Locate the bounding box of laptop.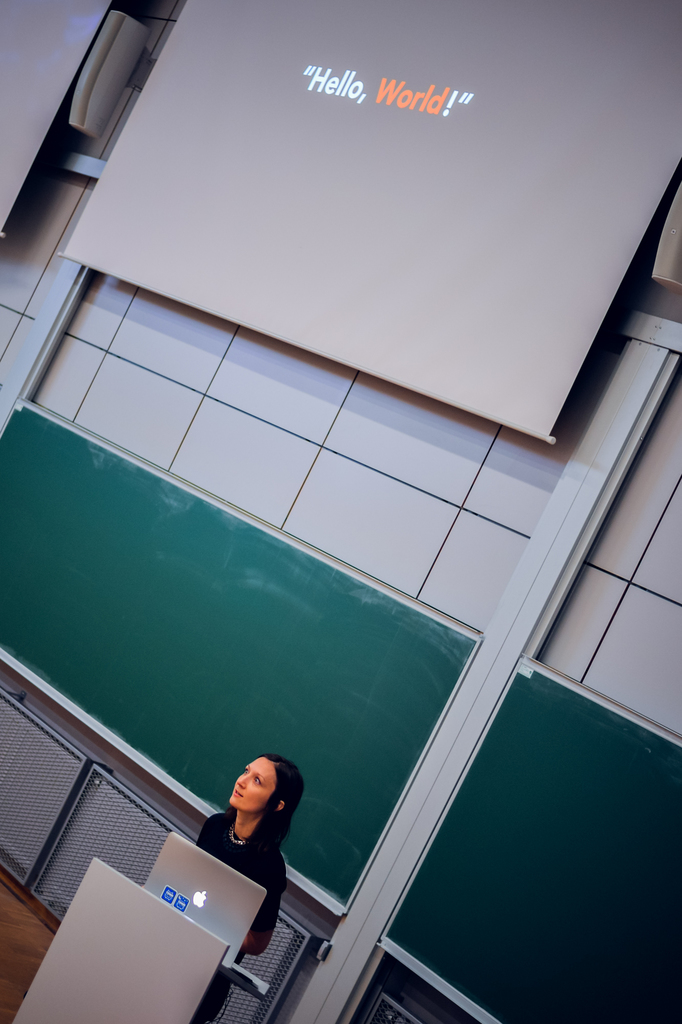
Bounding box: (left=12, top=849, right=291, bottom=1015).
